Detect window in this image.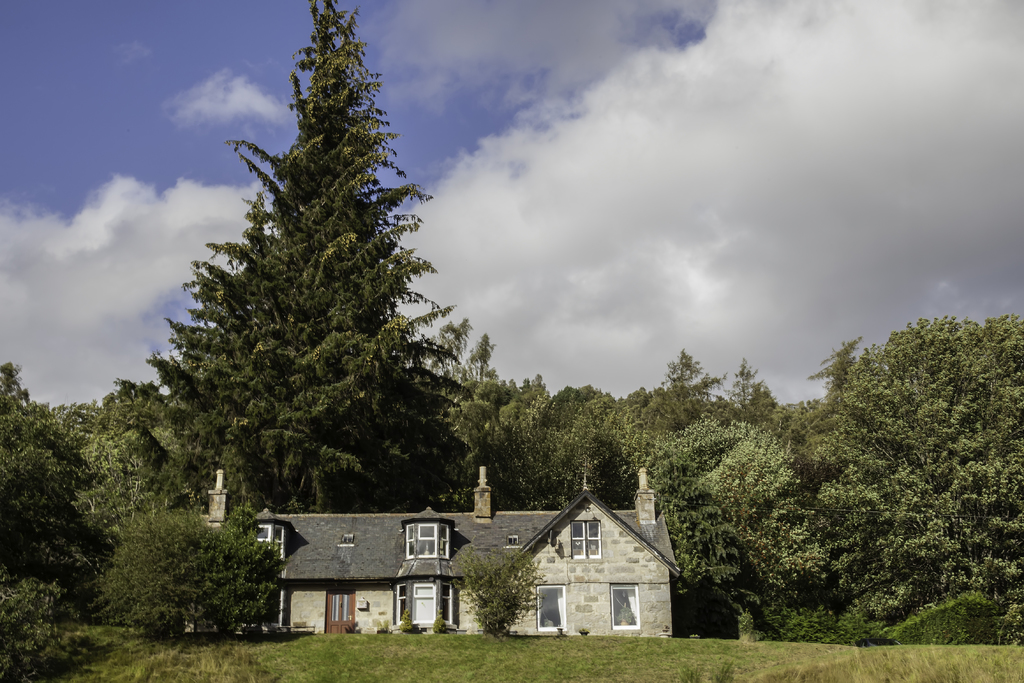
Detection: <region>253, 526, 287, 562</region>.
